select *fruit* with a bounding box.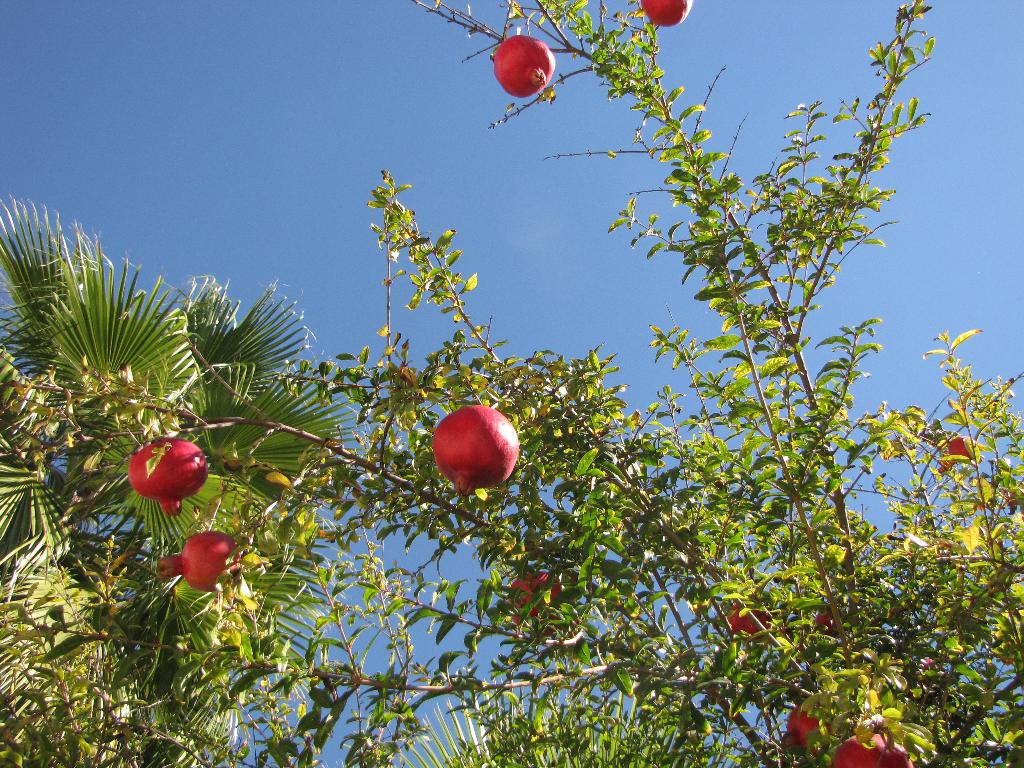
bbox=[813, 607, 847, 637].
